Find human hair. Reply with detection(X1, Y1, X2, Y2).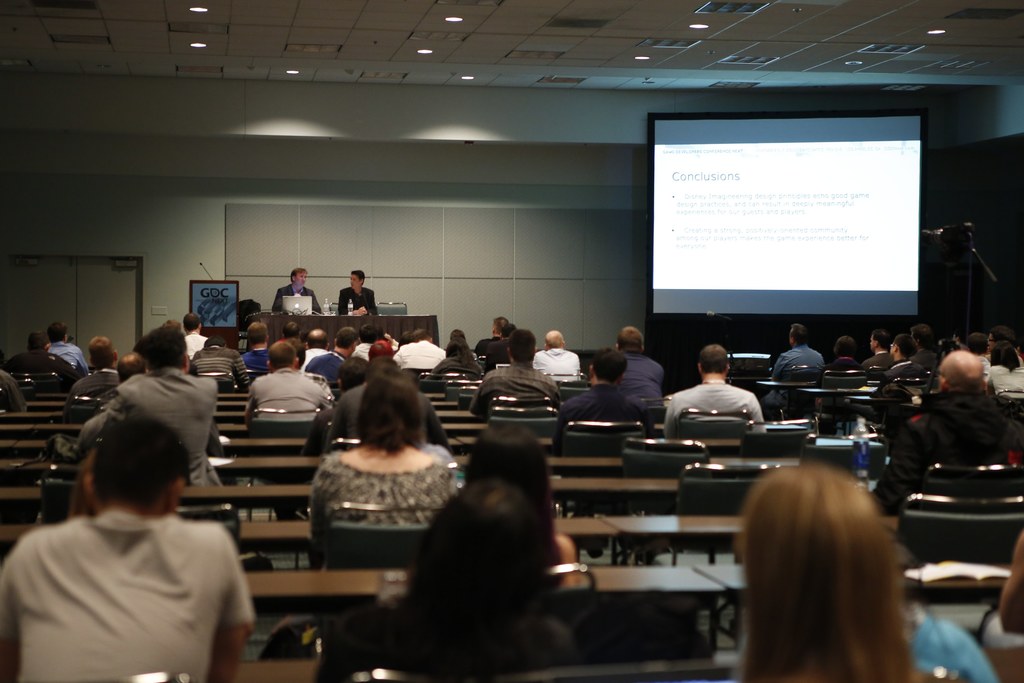
detection(396, 472, 542, 607).
